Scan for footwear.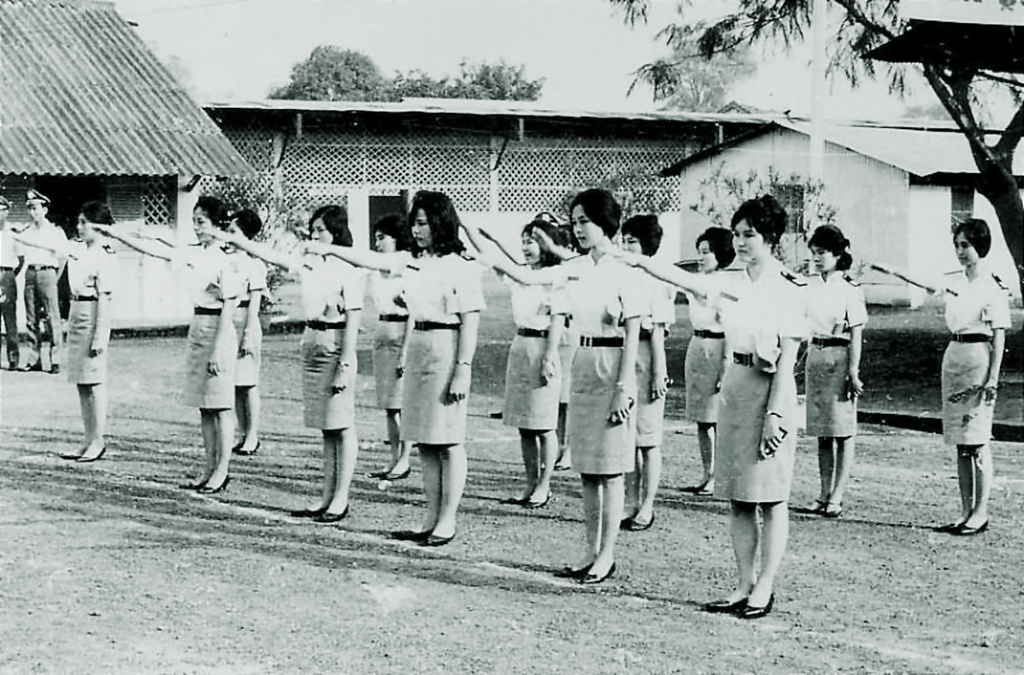
Scan result: (233, 442, 261, 454).
